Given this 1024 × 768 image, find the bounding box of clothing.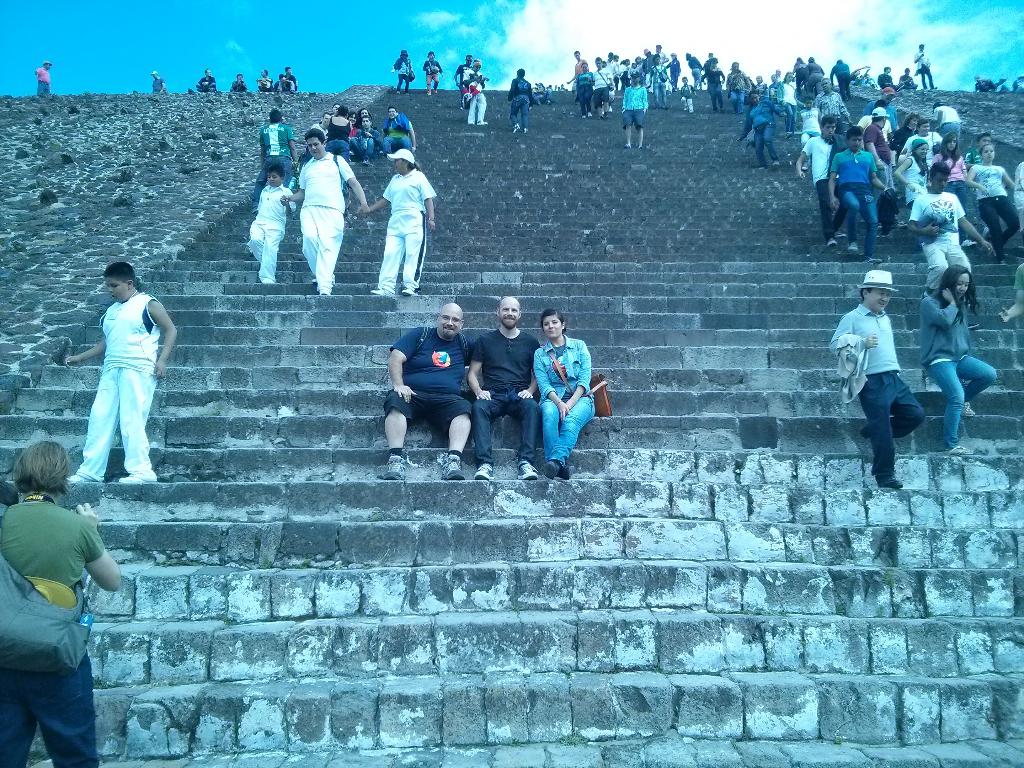
region(394, 333, 493, 437).
